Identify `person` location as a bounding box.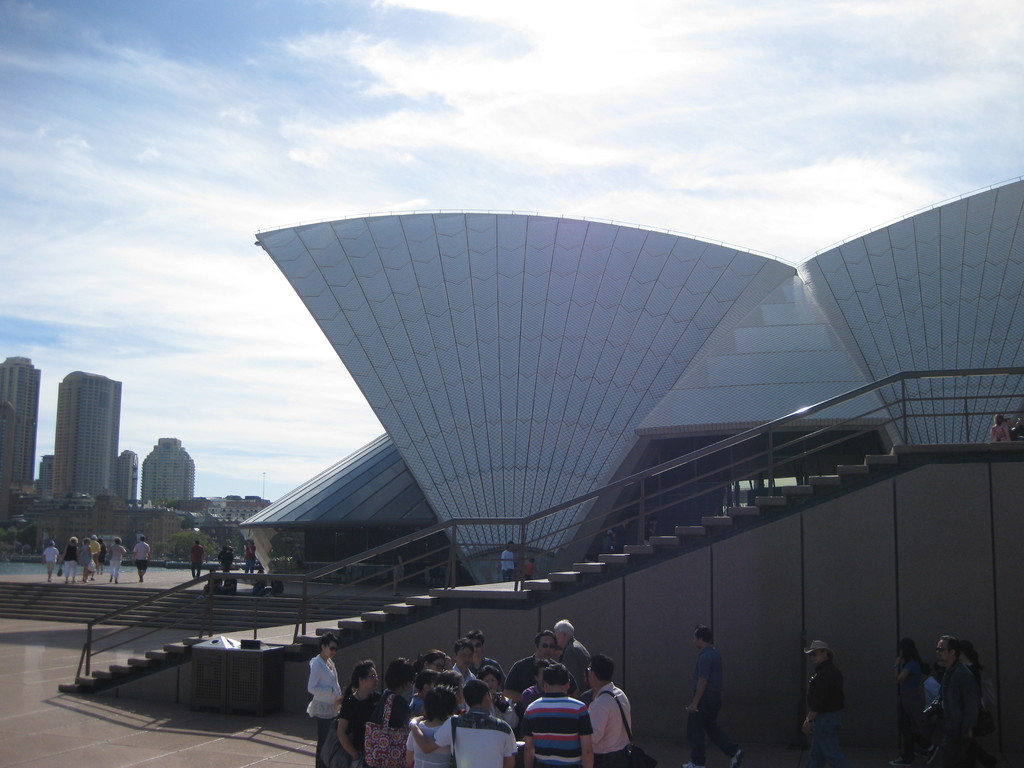
rect(58, 529, 82, 585).
